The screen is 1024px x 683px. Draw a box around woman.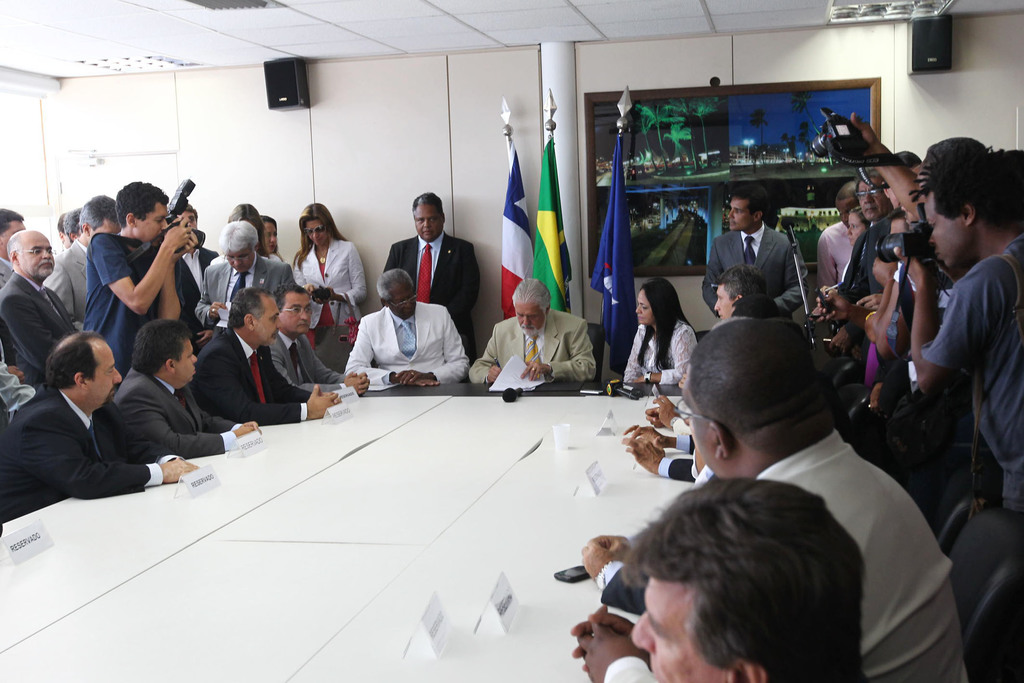
(x1=289, y1=202, x2=369, y2=370).
